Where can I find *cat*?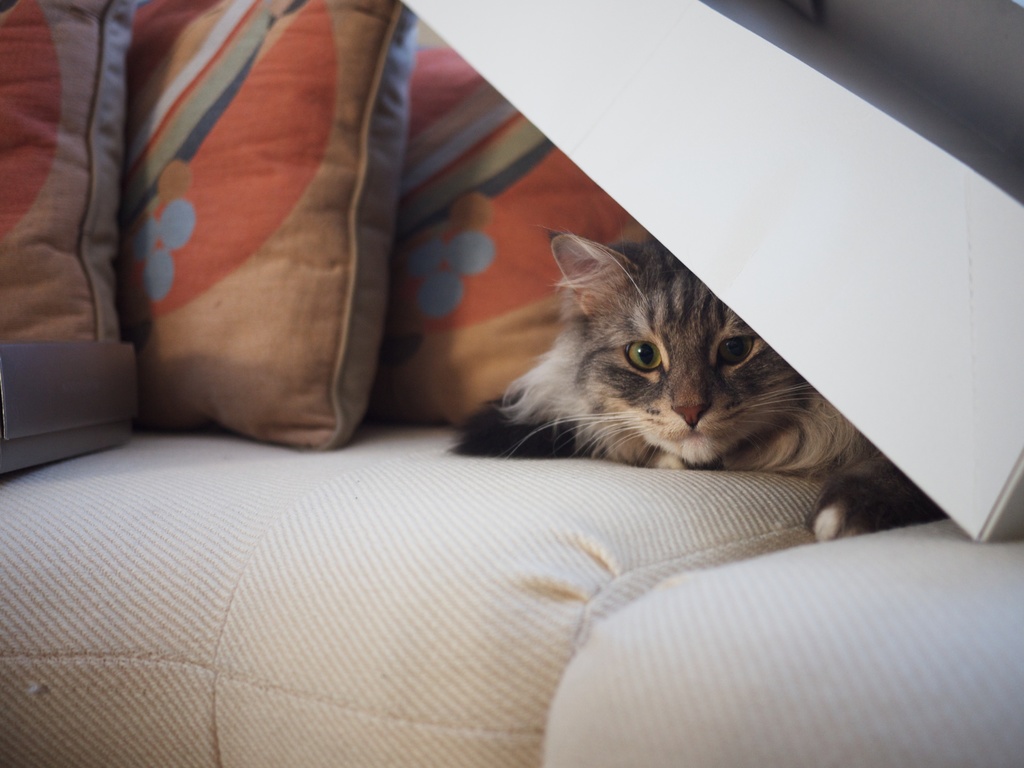
You can find it at crop(440, 226, 948, 546).
